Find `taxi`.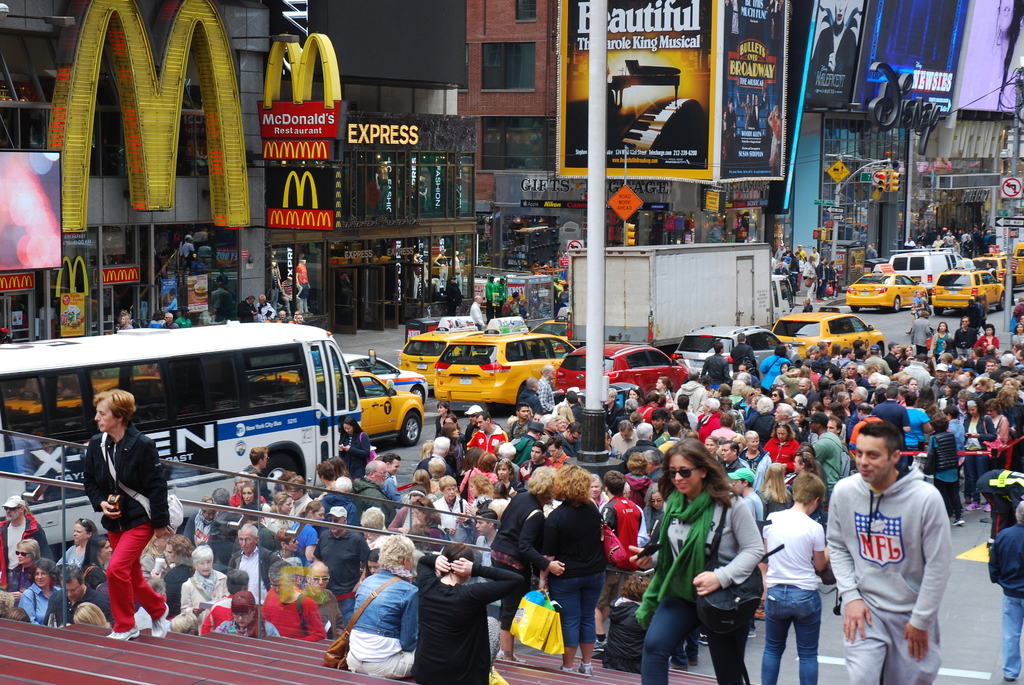
bbox=[977, 250, 1014, 287].
